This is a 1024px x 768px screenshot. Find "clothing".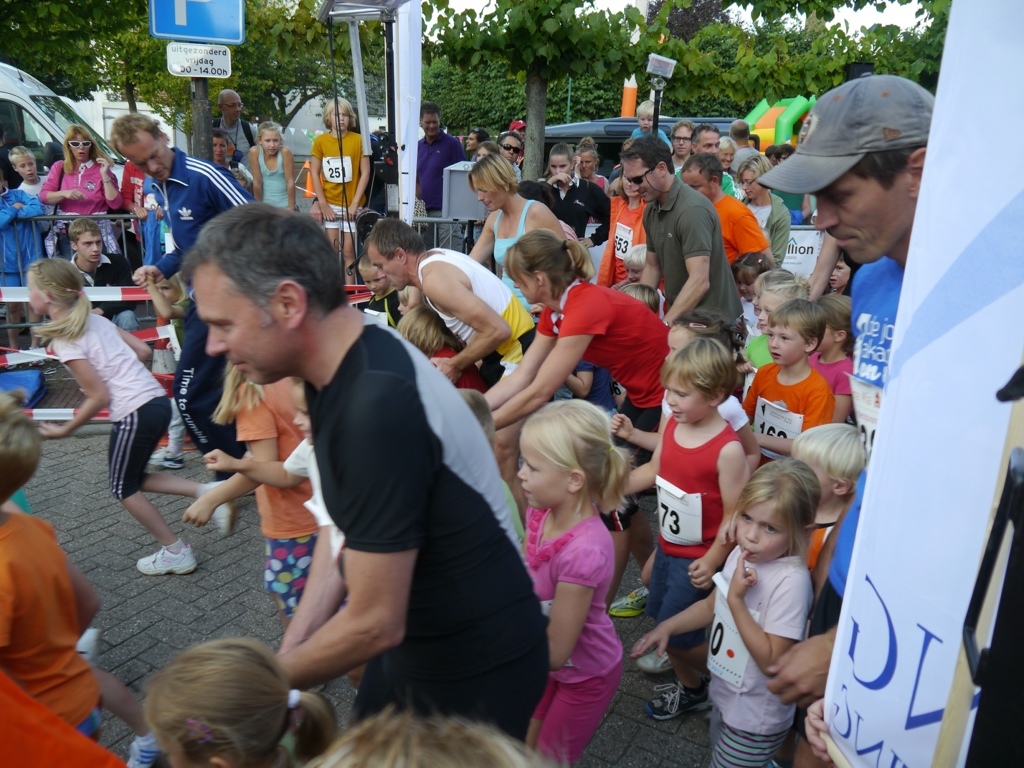
Bounding box: [left=284, top=439, right=339, bottom=556].
